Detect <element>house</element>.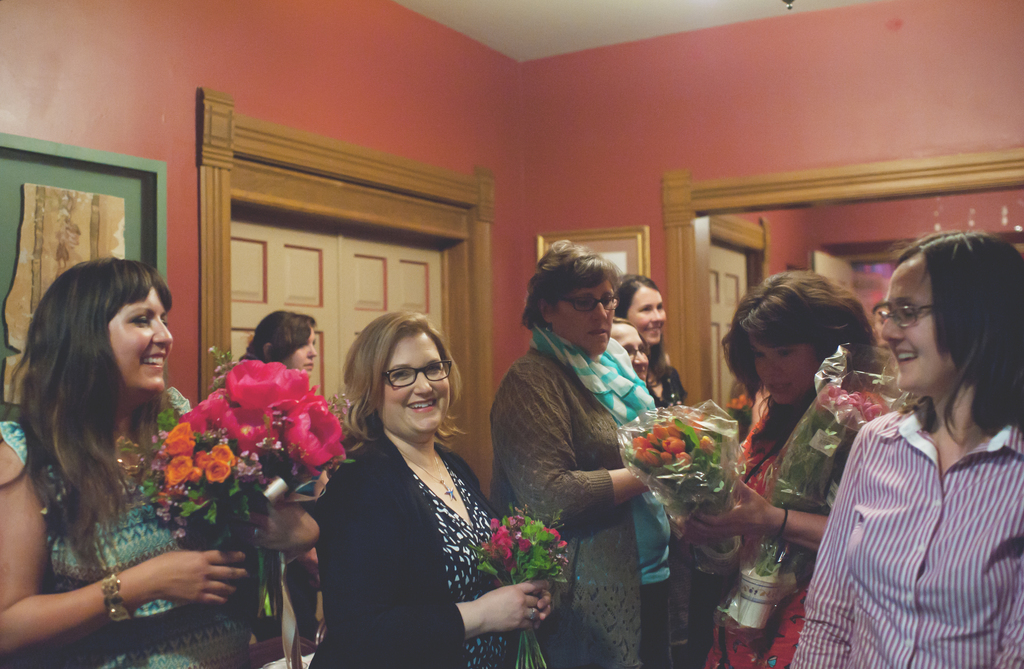
Detected at {"left": 0, "top": 0, "right": 1019, "bottom": 668}.
